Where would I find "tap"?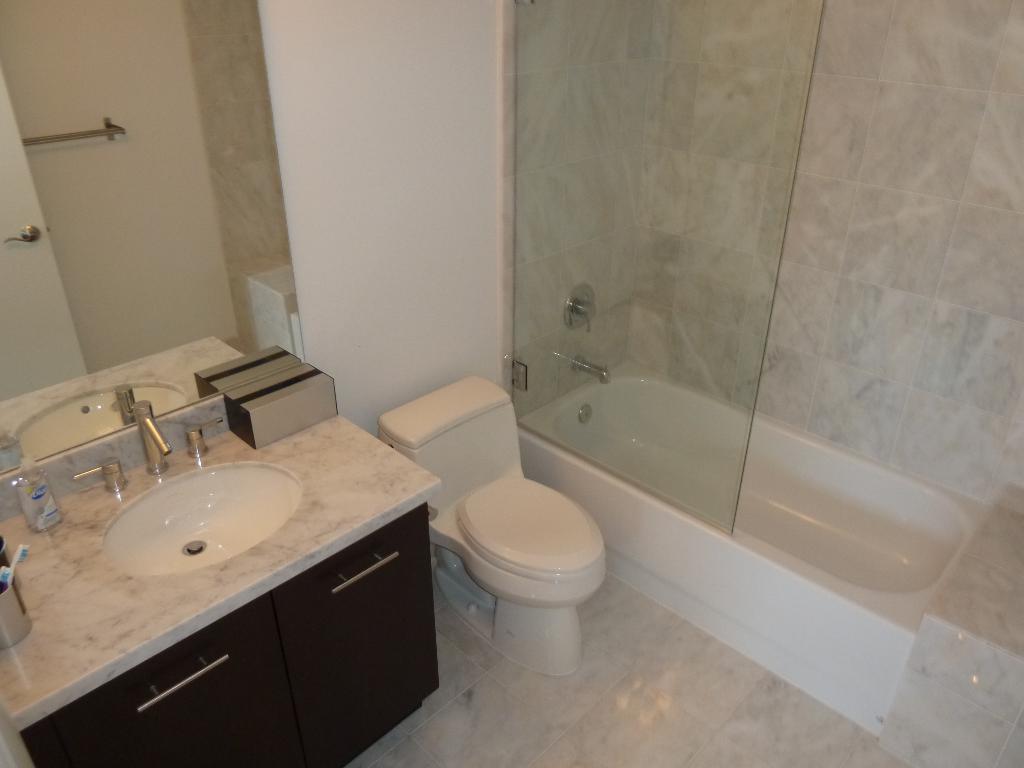
At (570, 349, 609, 384).
